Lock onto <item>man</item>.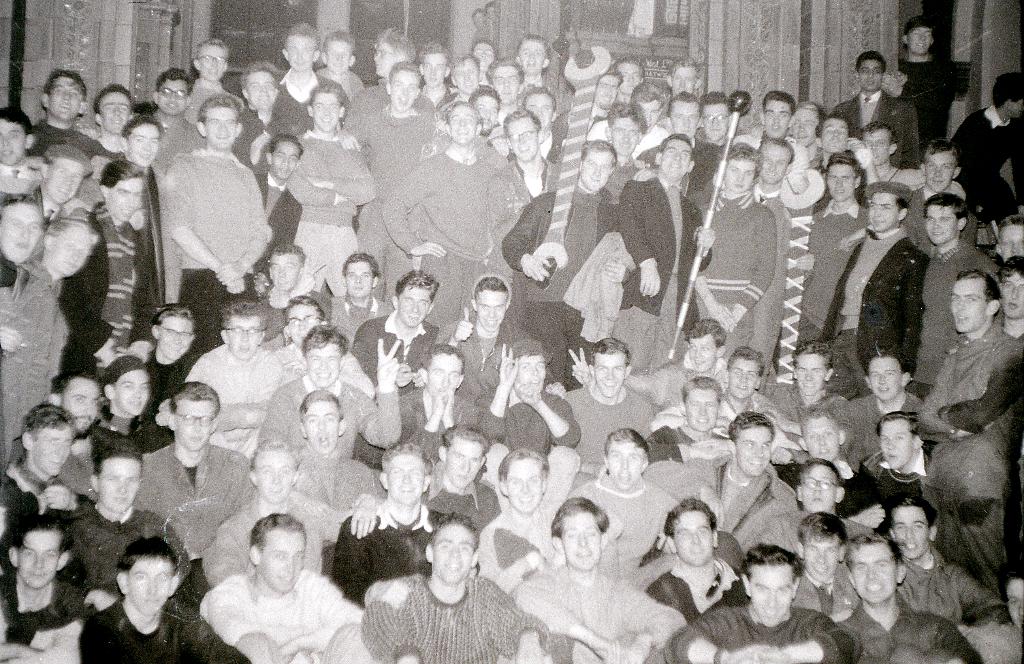
Locked: Rect(987, 211, 1023, 262).
